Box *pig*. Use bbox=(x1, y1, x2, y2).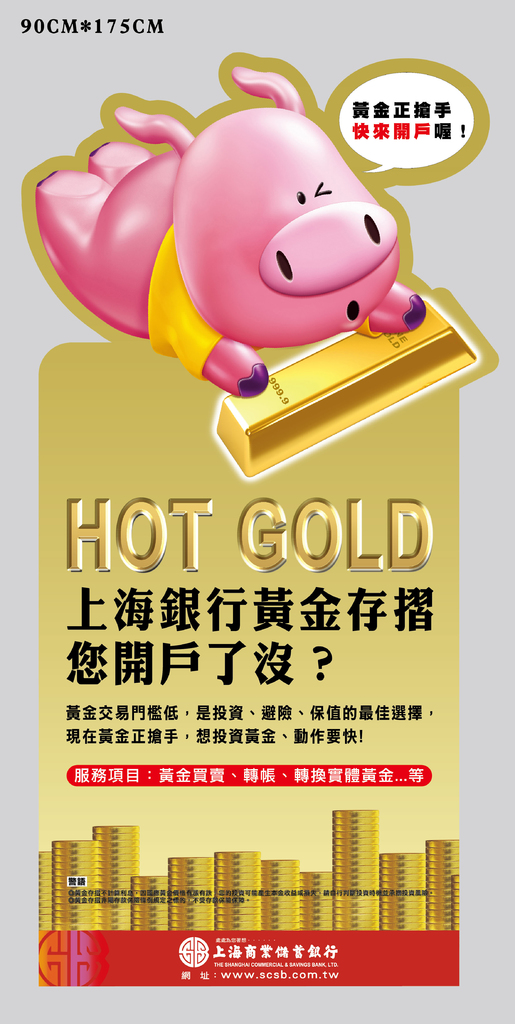
bbox=(36, 62, 427, 396).
